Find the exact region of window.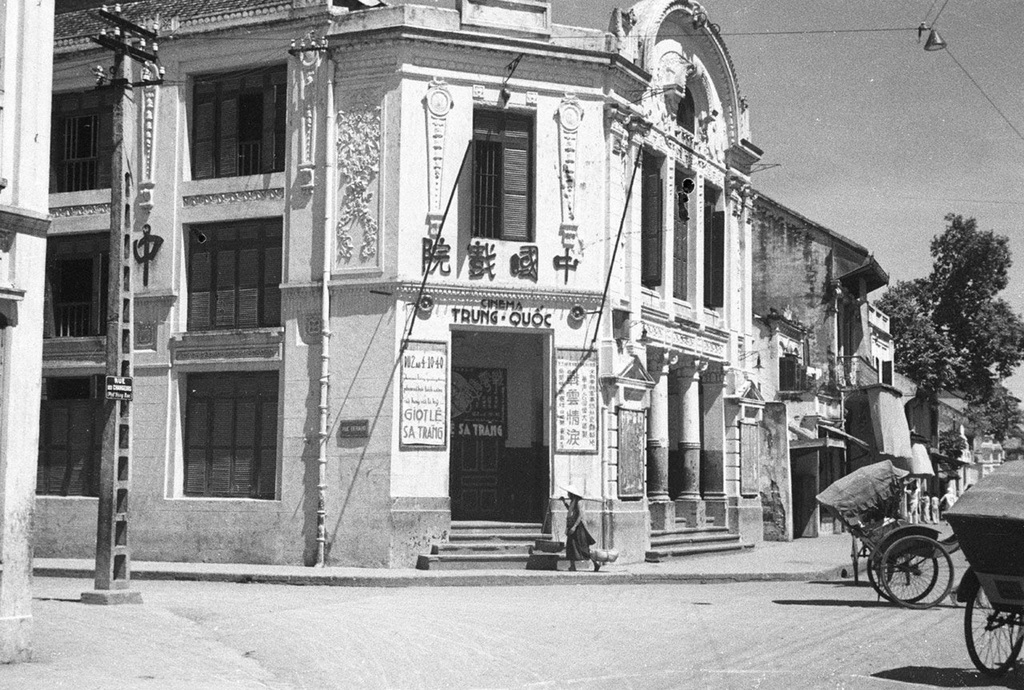
Exact region: Rect(674, 164, 696, 303).
